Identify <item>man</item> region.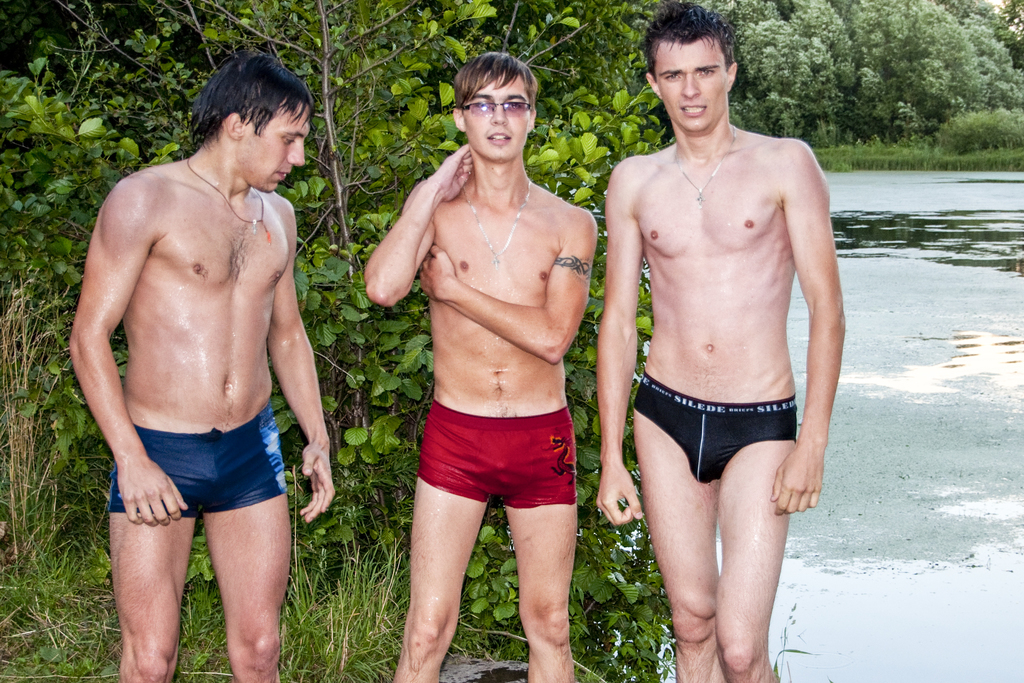
Region: bbox=[370, 52, 593, 682].
